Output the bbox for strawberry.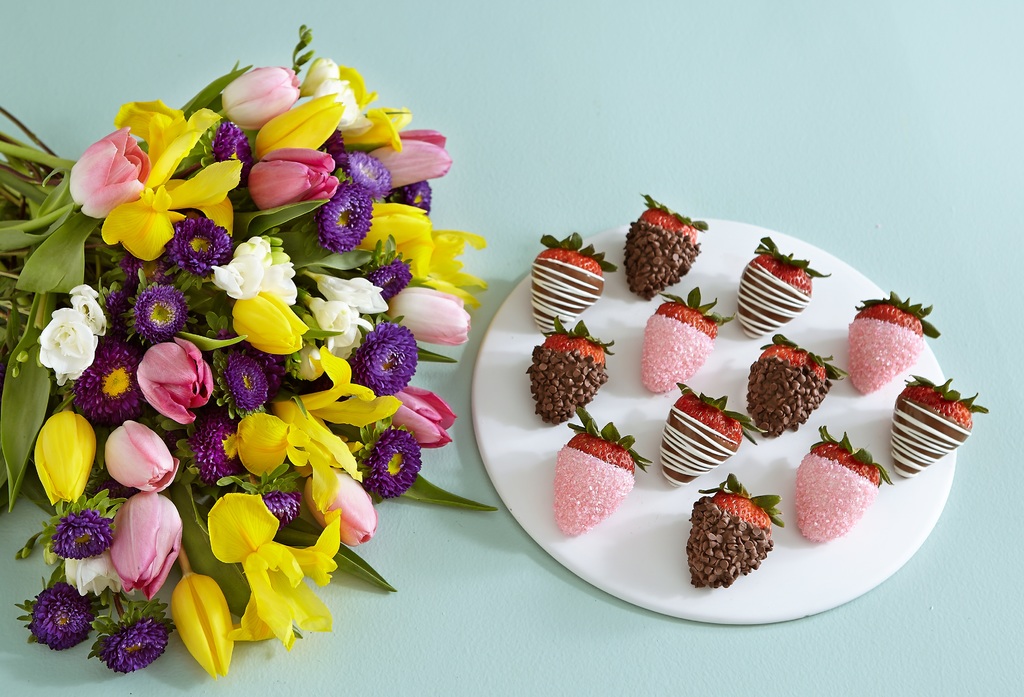
crop(751, 327, 844, 442).
